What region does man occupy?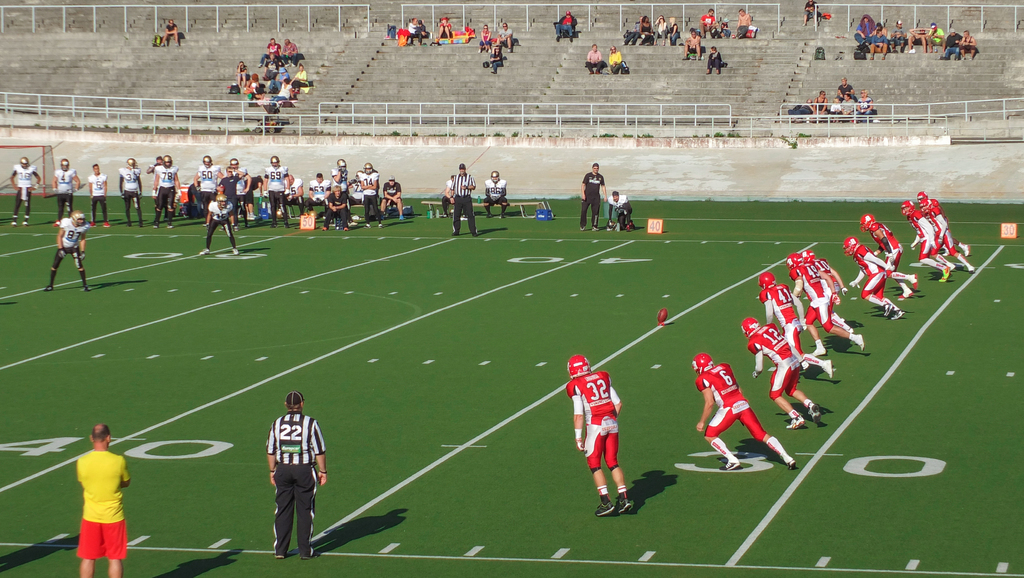
{"left": 801, "top": 0, "right": 819, "bottom": 26}.
